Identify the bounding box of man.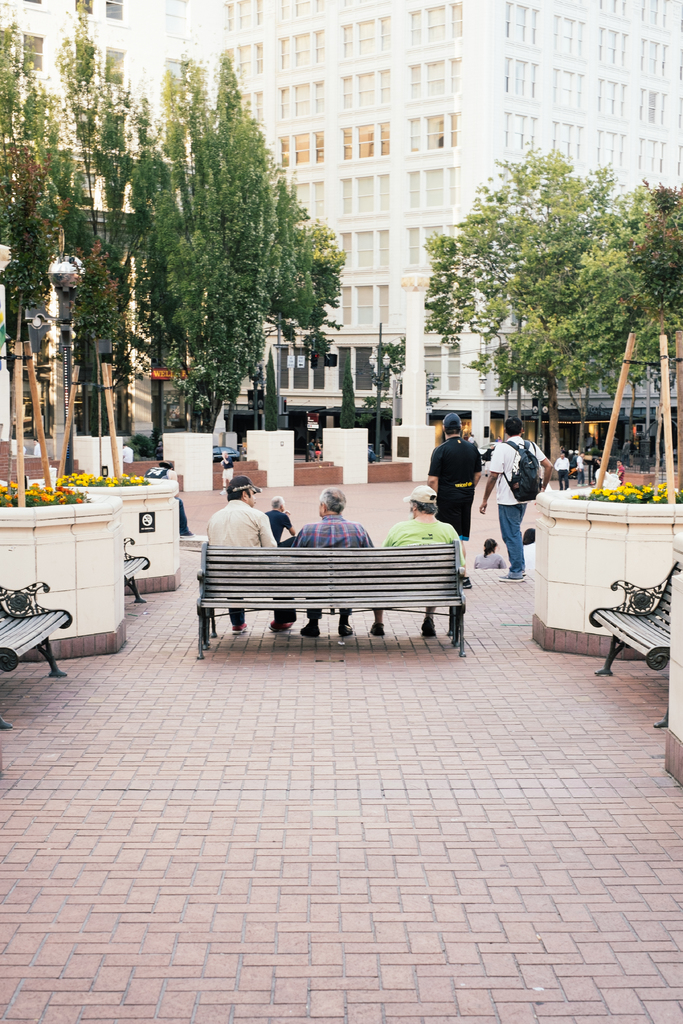
{"left": 204, "top": 475, "right": 295, "bottom": 636}.
